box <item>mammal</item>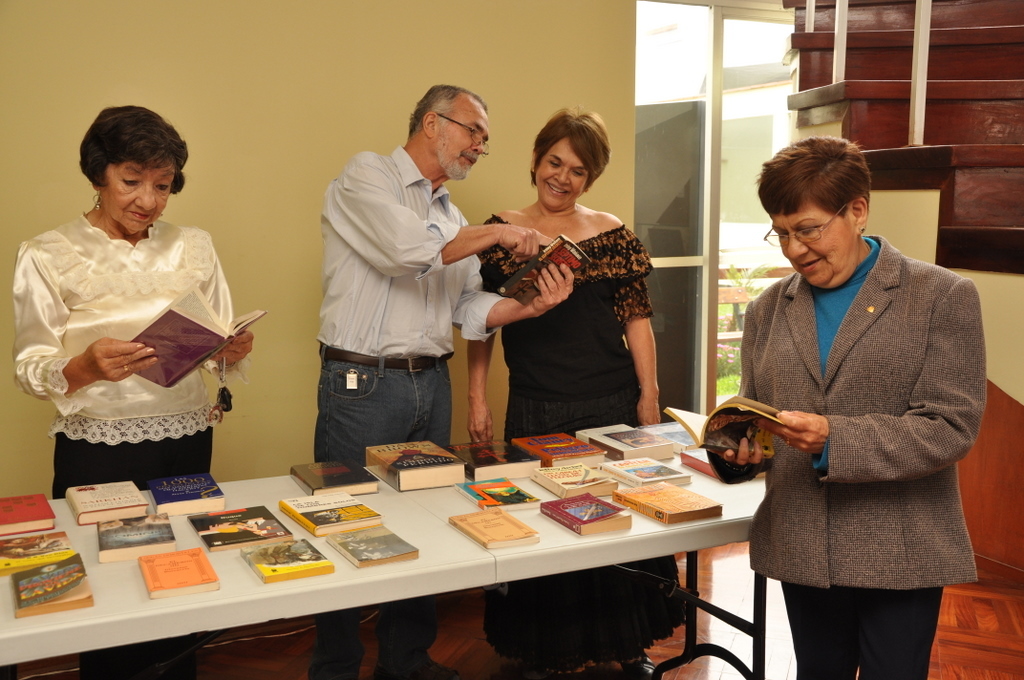
(left=7, top=107, right=254, bottom=679)
